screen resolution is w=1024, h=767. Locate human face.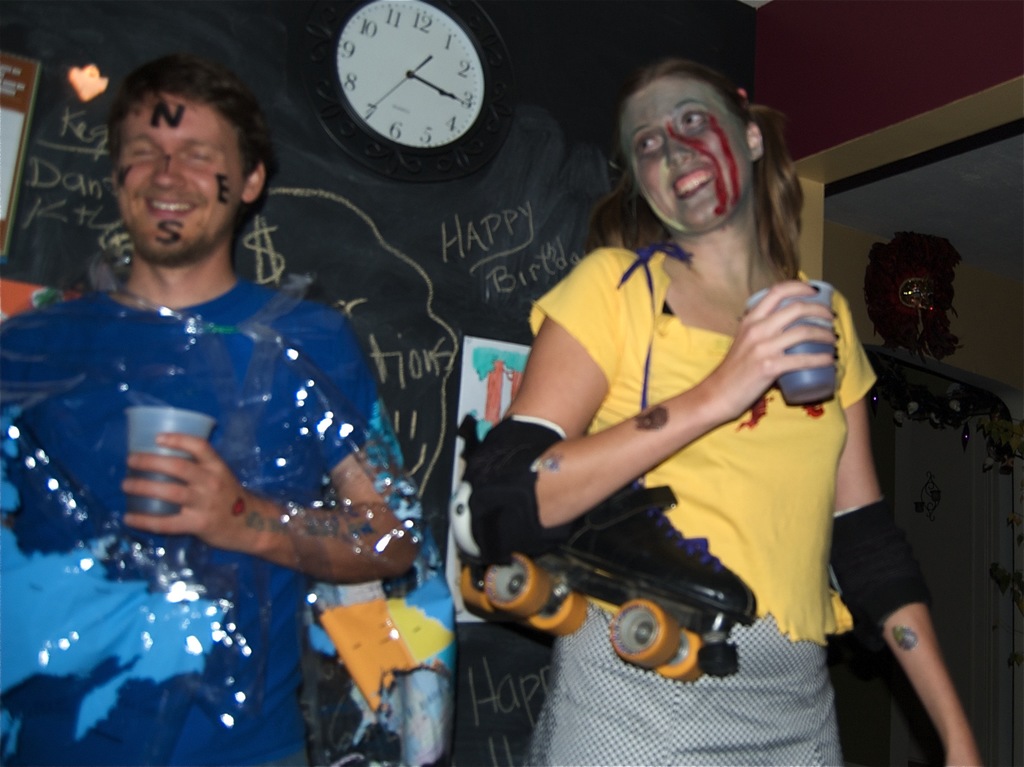
locate(616, 77, 748, 228).
